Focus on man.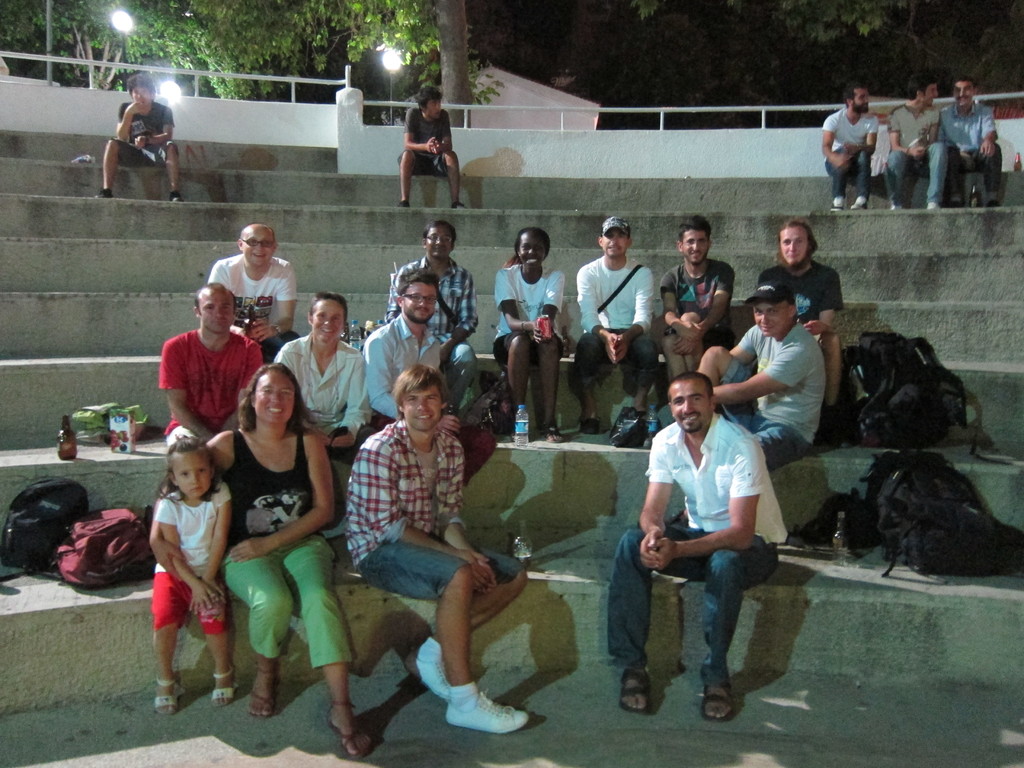
Focused at x1=882 y1=70 x2=948 y2=211.
